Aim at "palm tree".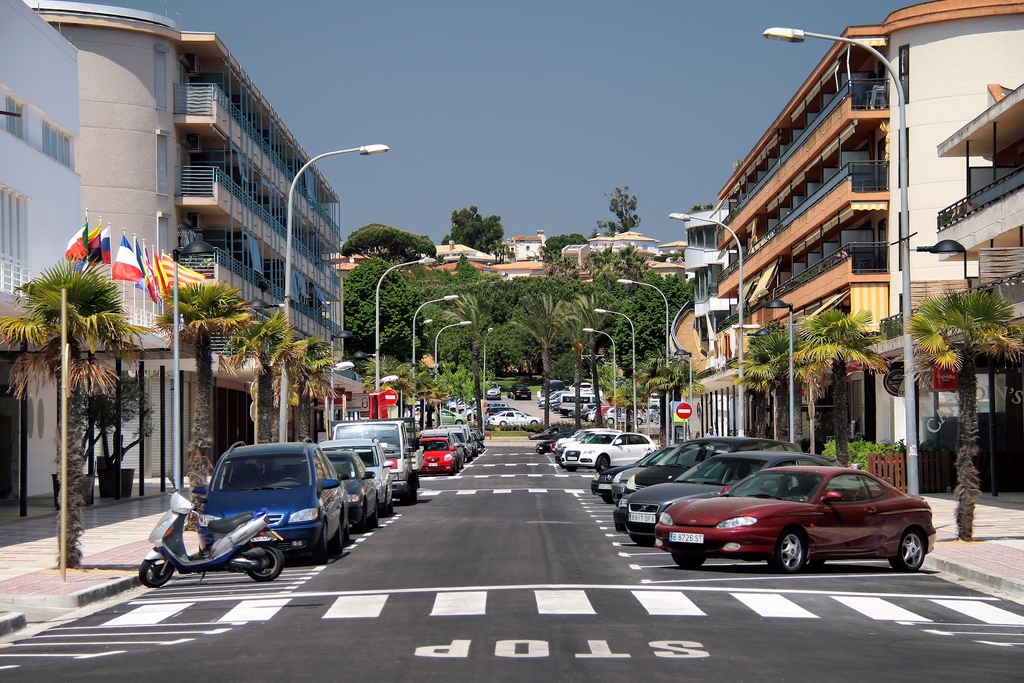
Aimed at 174/289/257/478.
